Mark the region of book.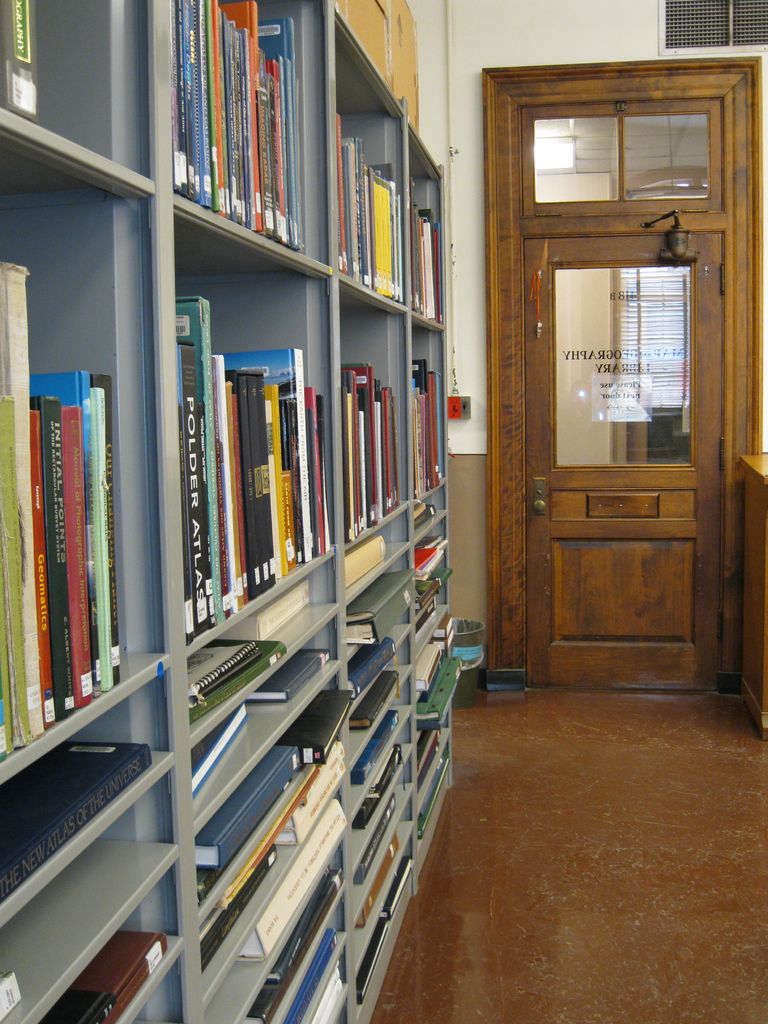
Region: <region>0, 0, 42, 113</region>.
